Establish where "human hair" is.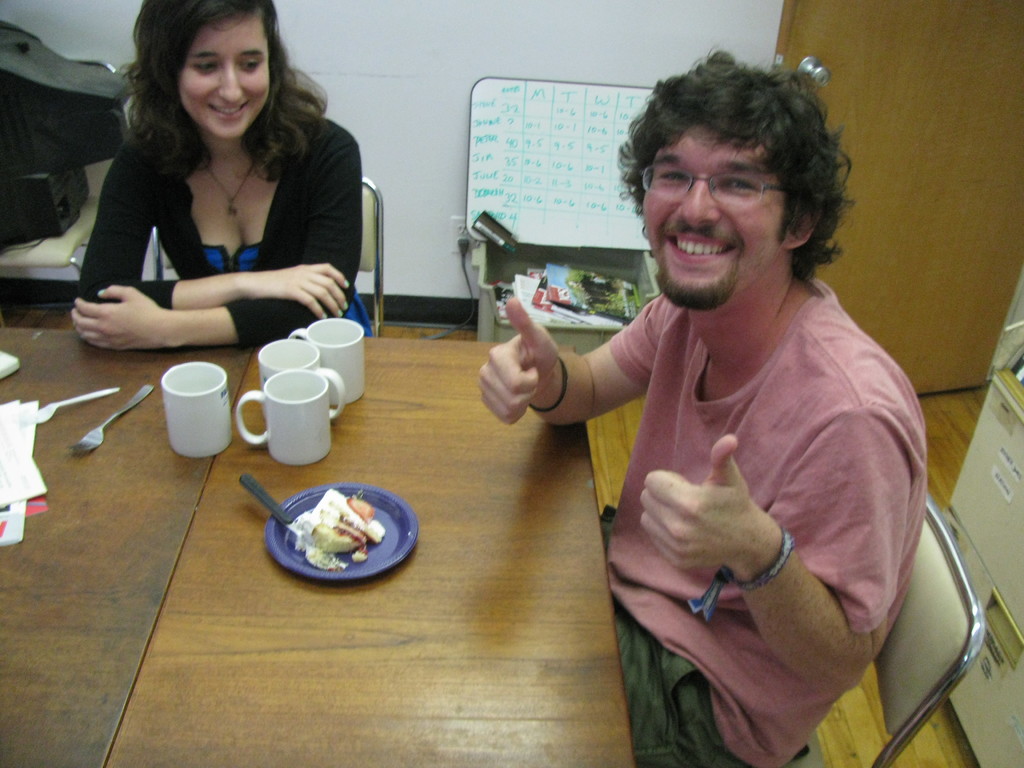
Established at bbox(612, 41, 854, 274).
